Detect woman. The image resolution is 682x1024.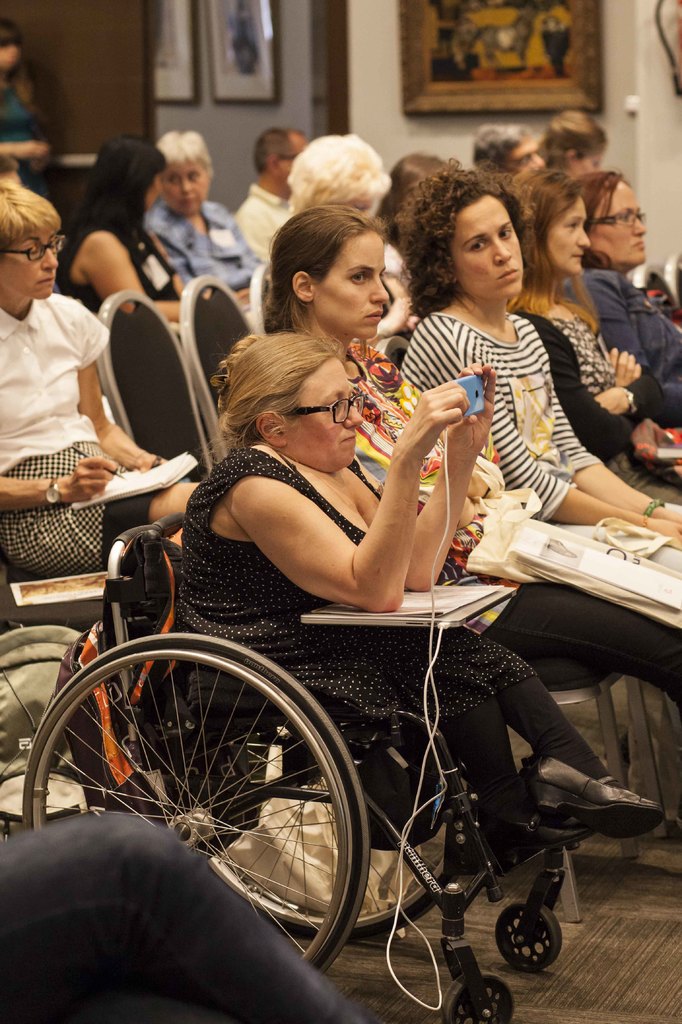
pyautogui.locateOnScreen(166, 321, 671, 921).
